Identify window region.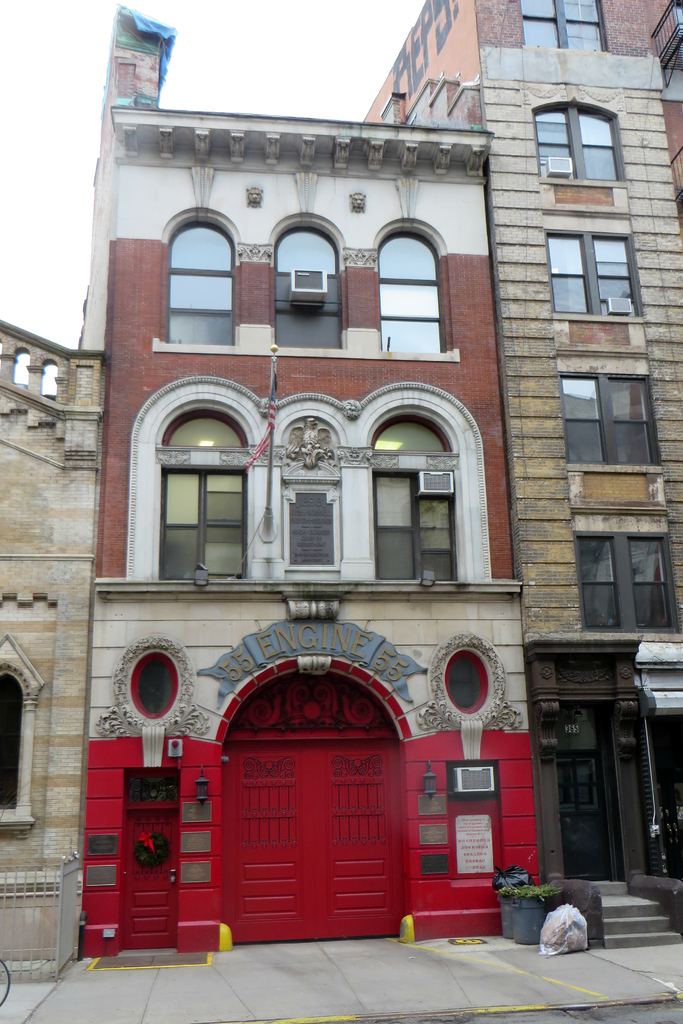
Region: BBox(152, 414, 260, 582).
